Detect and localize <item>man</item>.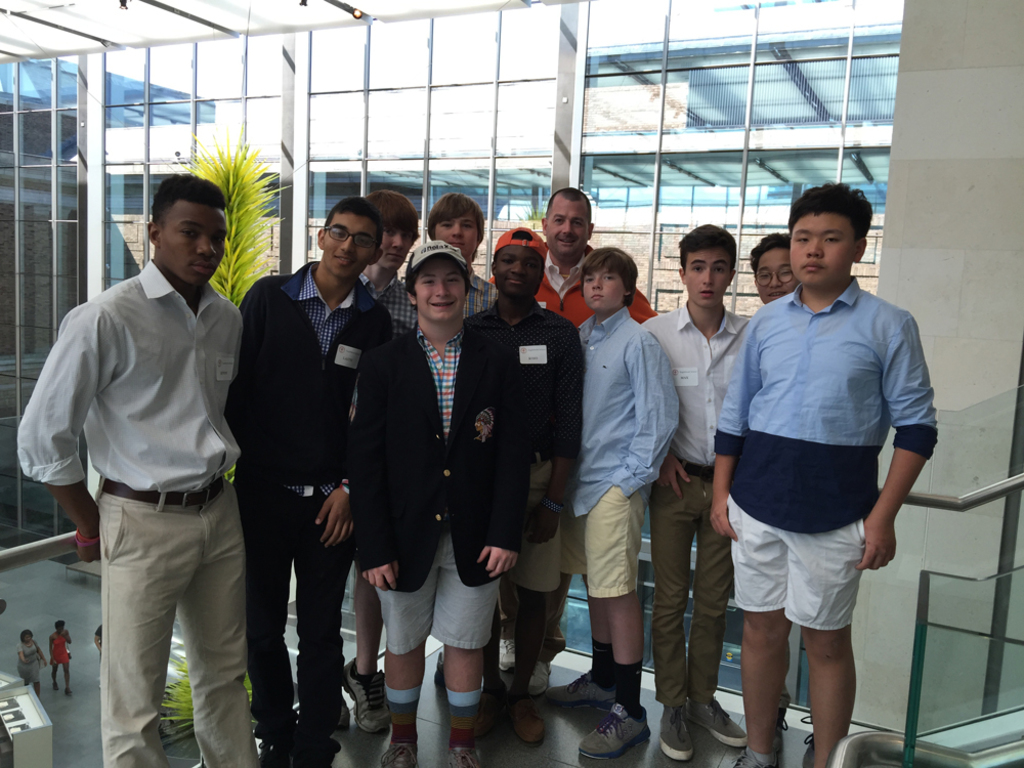
Localized at rect(638, 225, 752, 762).
